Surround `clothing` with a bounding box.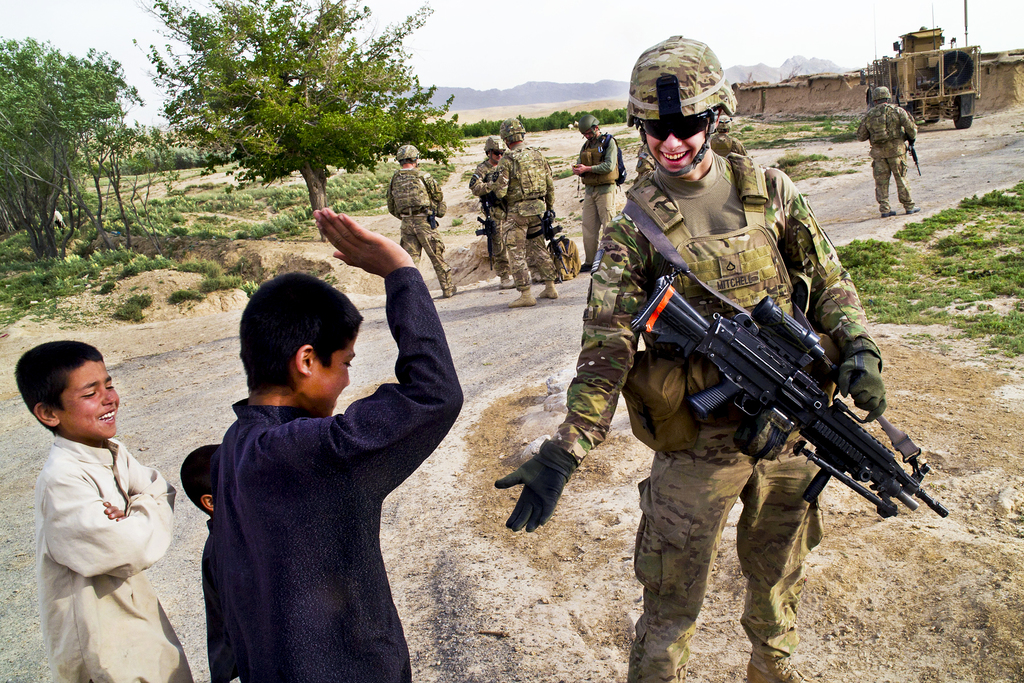
(489,147,555,284).
